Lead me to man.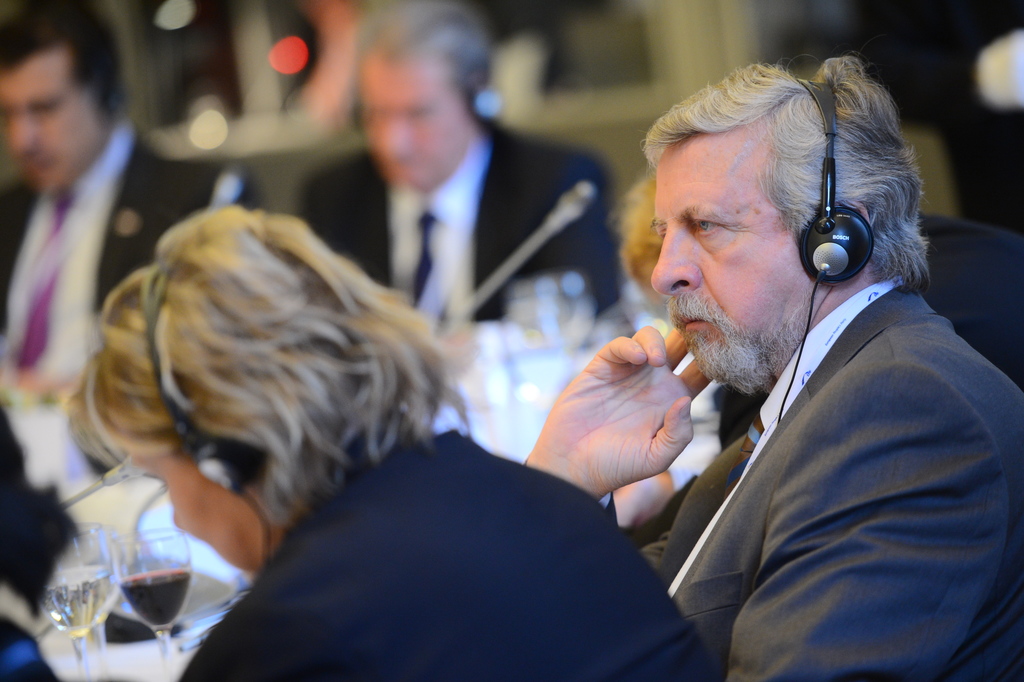
Lead to crop(554, 61, 1014, 670).
